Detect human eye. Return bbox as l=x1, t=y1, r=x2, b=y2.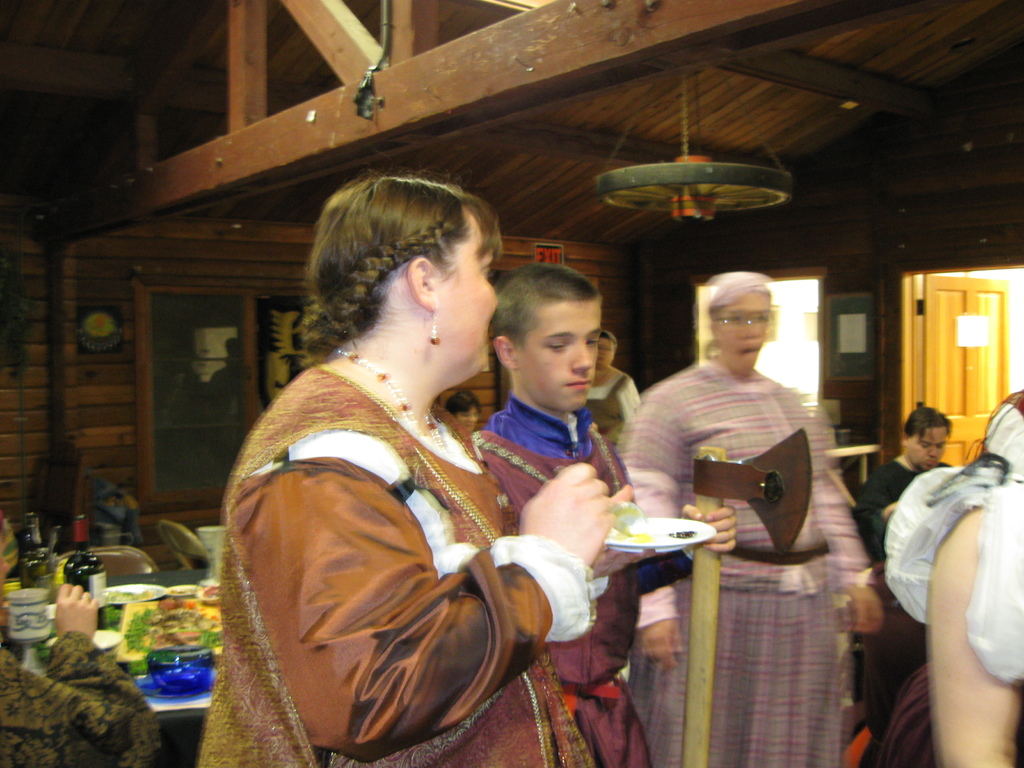
l=935, t=442, r=942, b=450.
